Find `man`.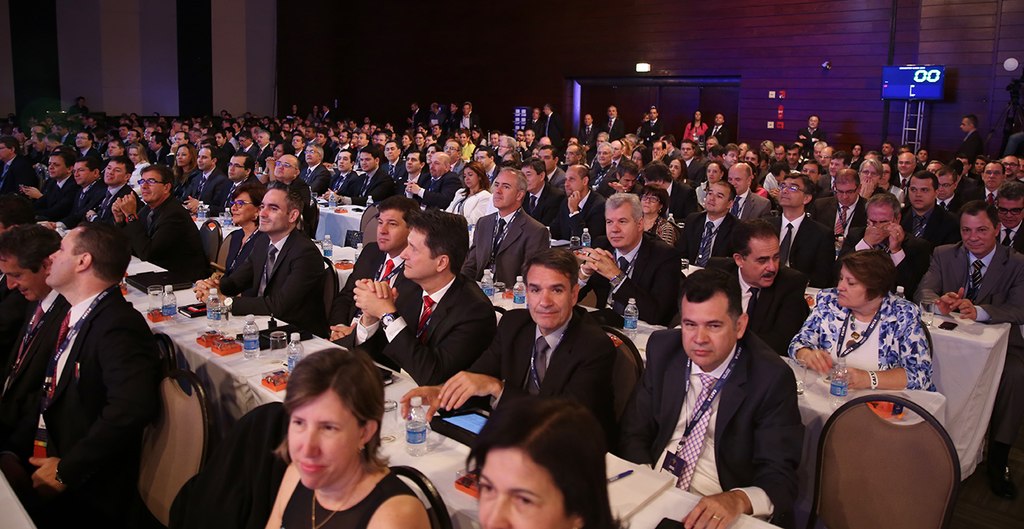
crop(536, 107, 563, 147).
